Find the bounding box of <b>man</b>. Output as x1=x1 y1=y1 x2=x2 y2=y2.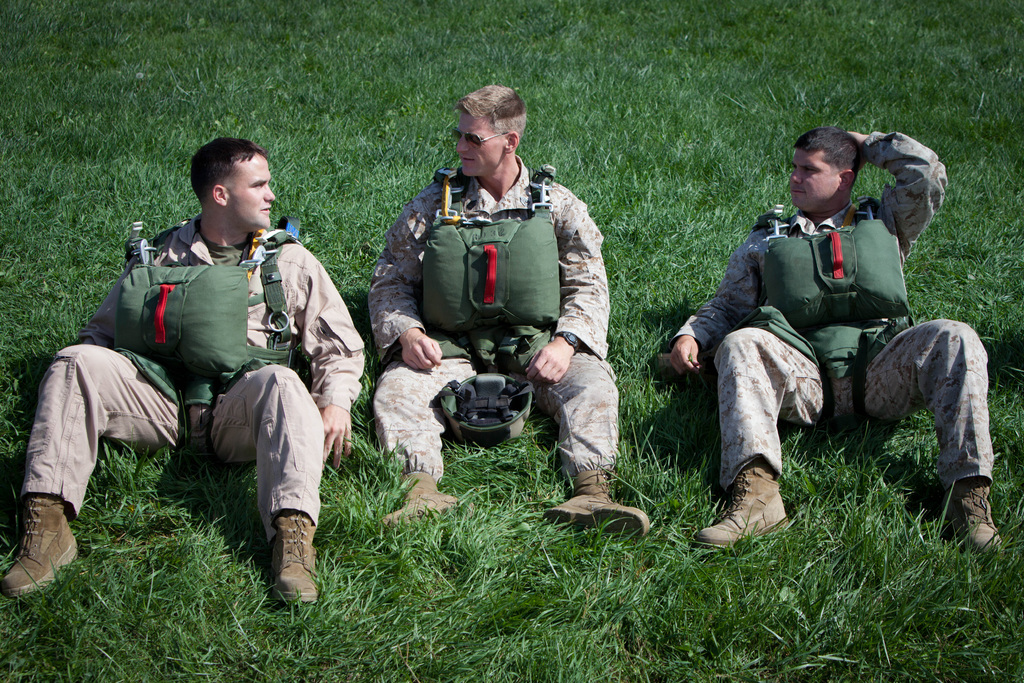
x1=364 y1=85 x2=653 y2=541.
